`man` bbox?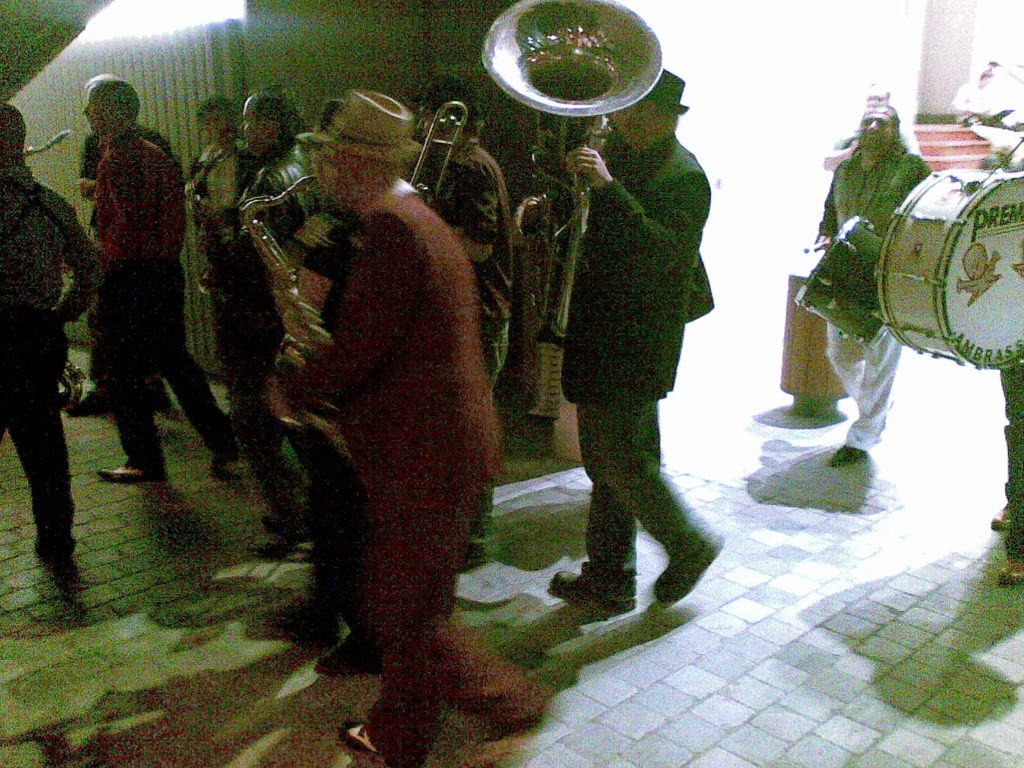
988:157:1023:585
